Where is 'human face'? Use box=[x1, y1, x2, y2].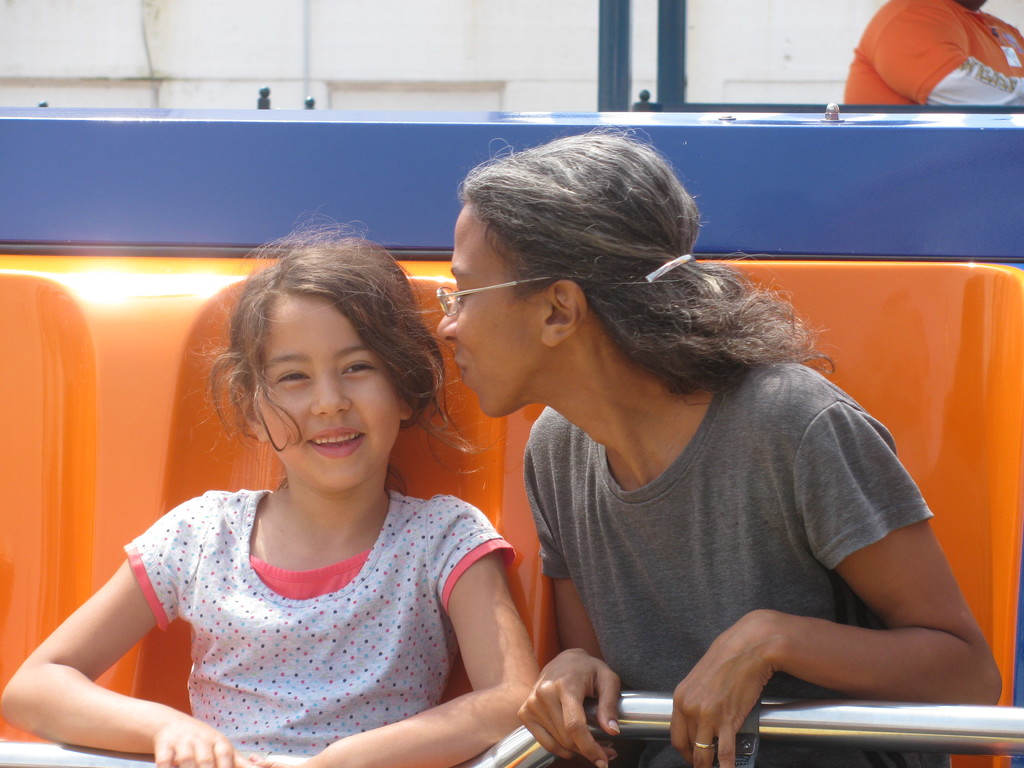
box=[267, 281, 397, 483].
